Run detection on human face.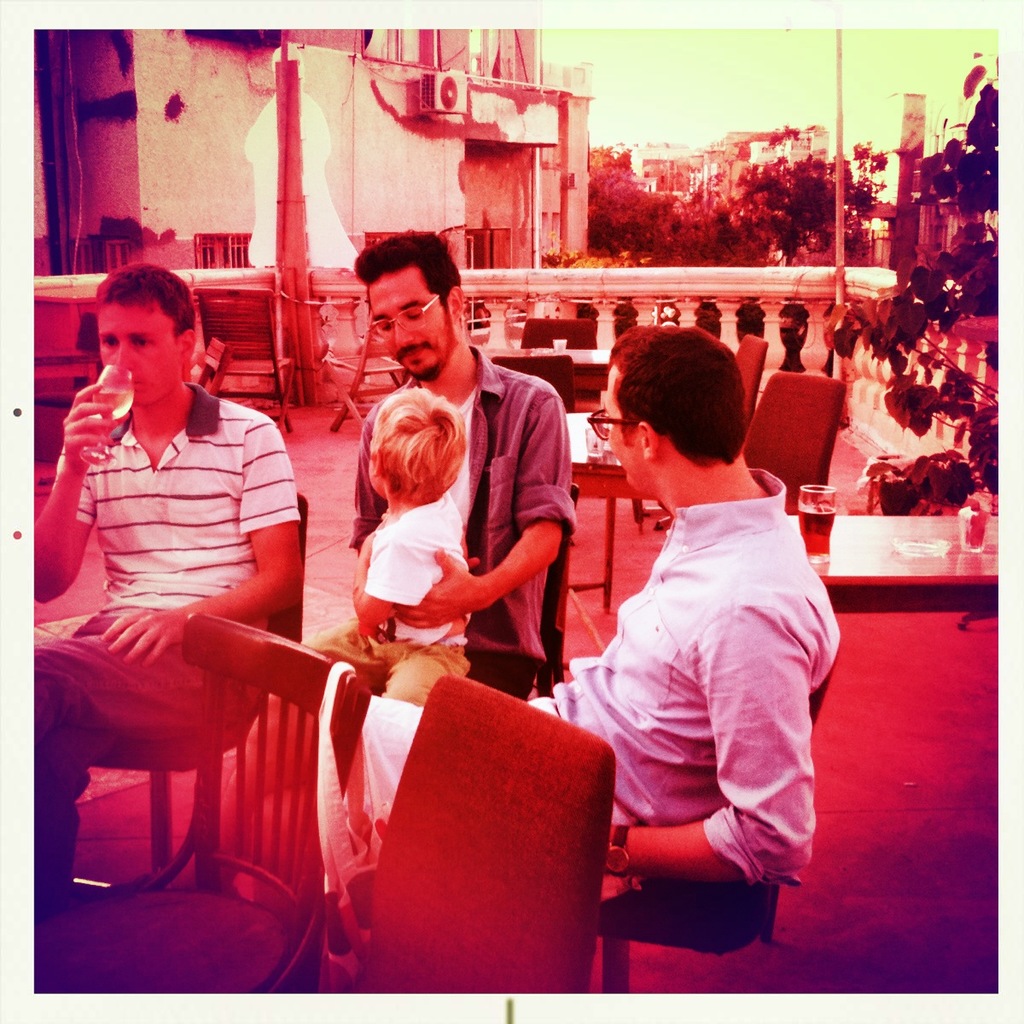
Result: (left=364, top=269, right=440, bottom=371).
